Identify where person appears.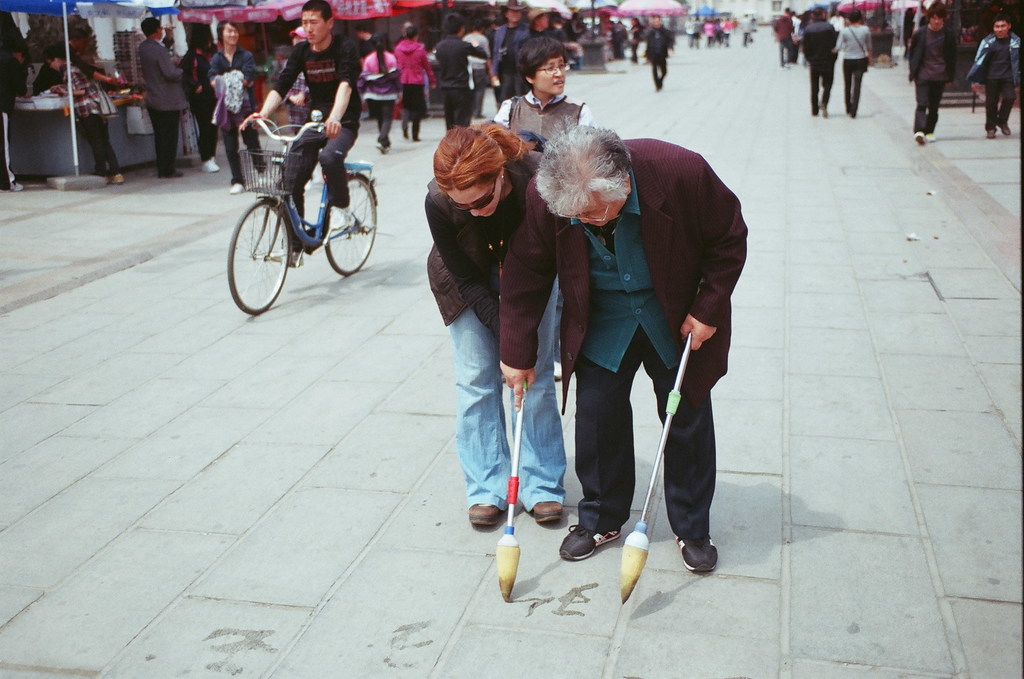
Appears at BBox(777, 6, 800, 68).
